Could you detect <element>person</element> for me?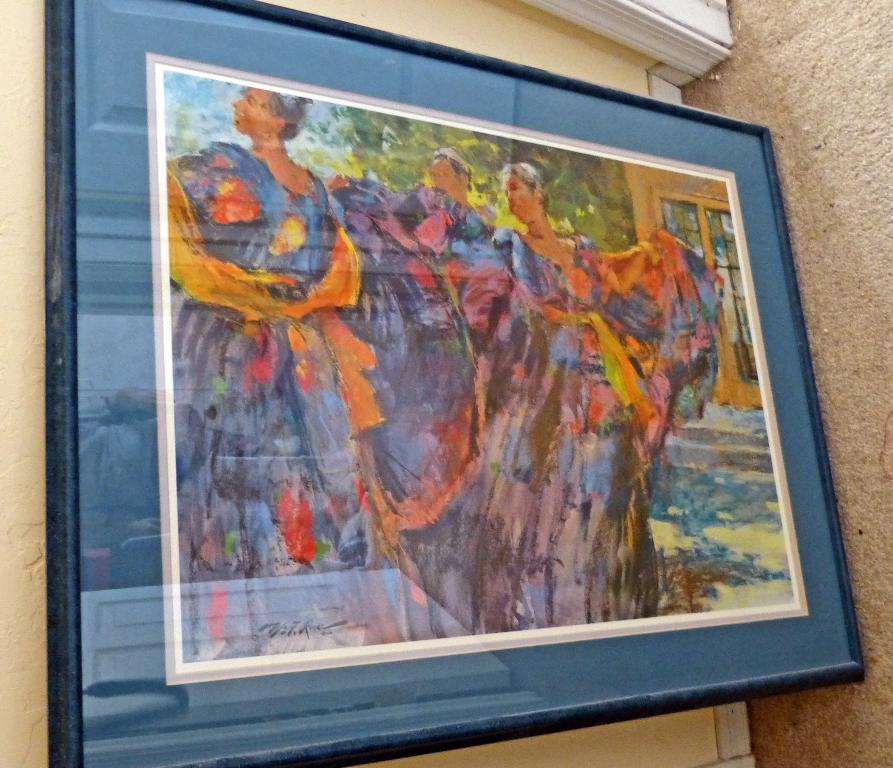
Detection result: 491 152 712 640.
